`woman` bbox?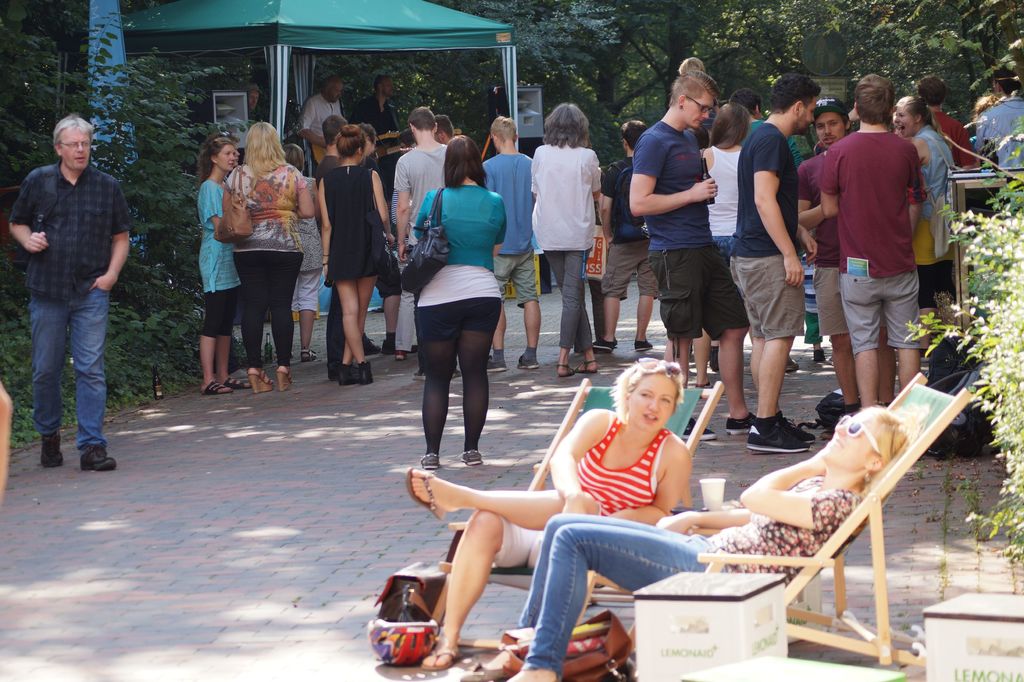
BBox(897, 92, 962, 309)
